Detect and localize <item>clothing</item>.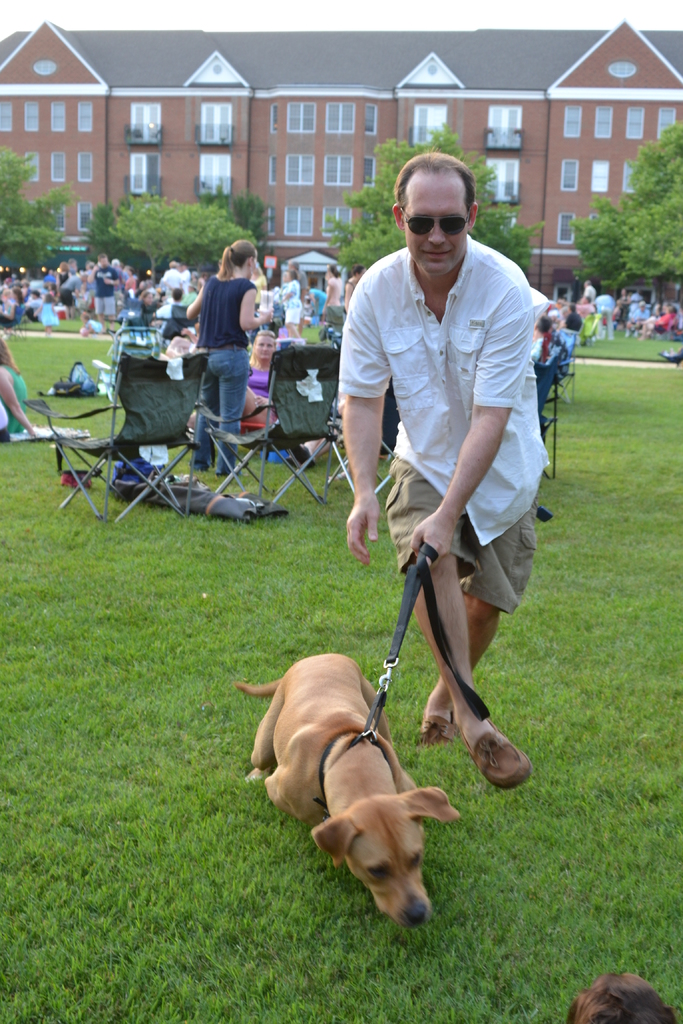
Localized at BBox(165, 269, 190, 290).
